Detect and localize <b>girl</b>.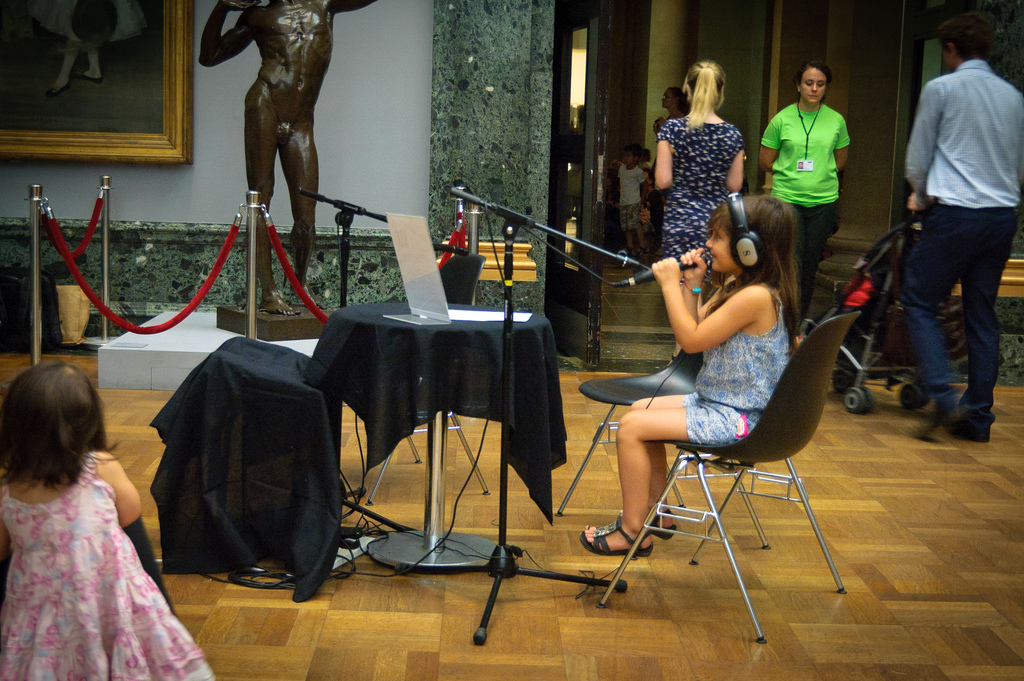
Localized at x1=579, y1=190, x2=801, y2=554.
